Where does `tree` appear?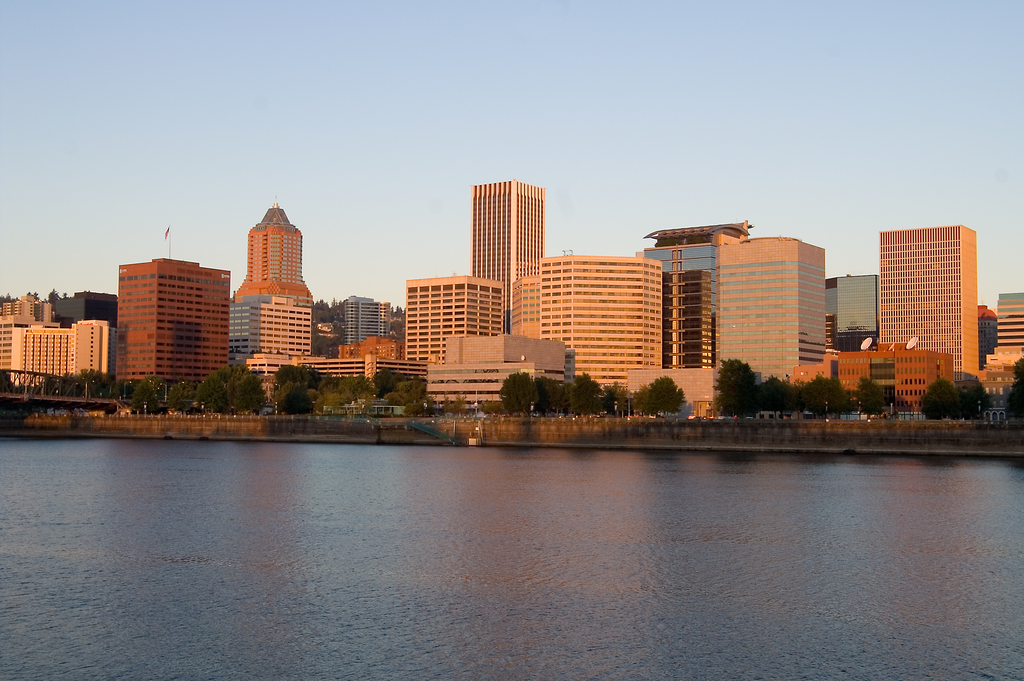
Appears at box=[268, 369, 317, 386].
